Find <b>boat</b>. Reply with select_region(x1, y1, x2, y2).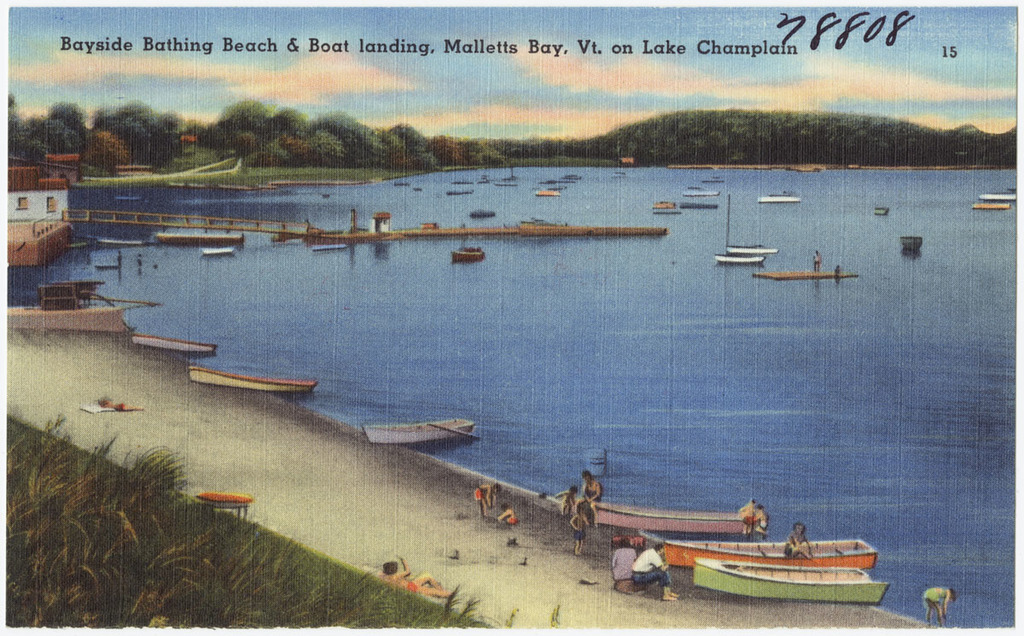
select_region(969, 197, 1005, 213).
